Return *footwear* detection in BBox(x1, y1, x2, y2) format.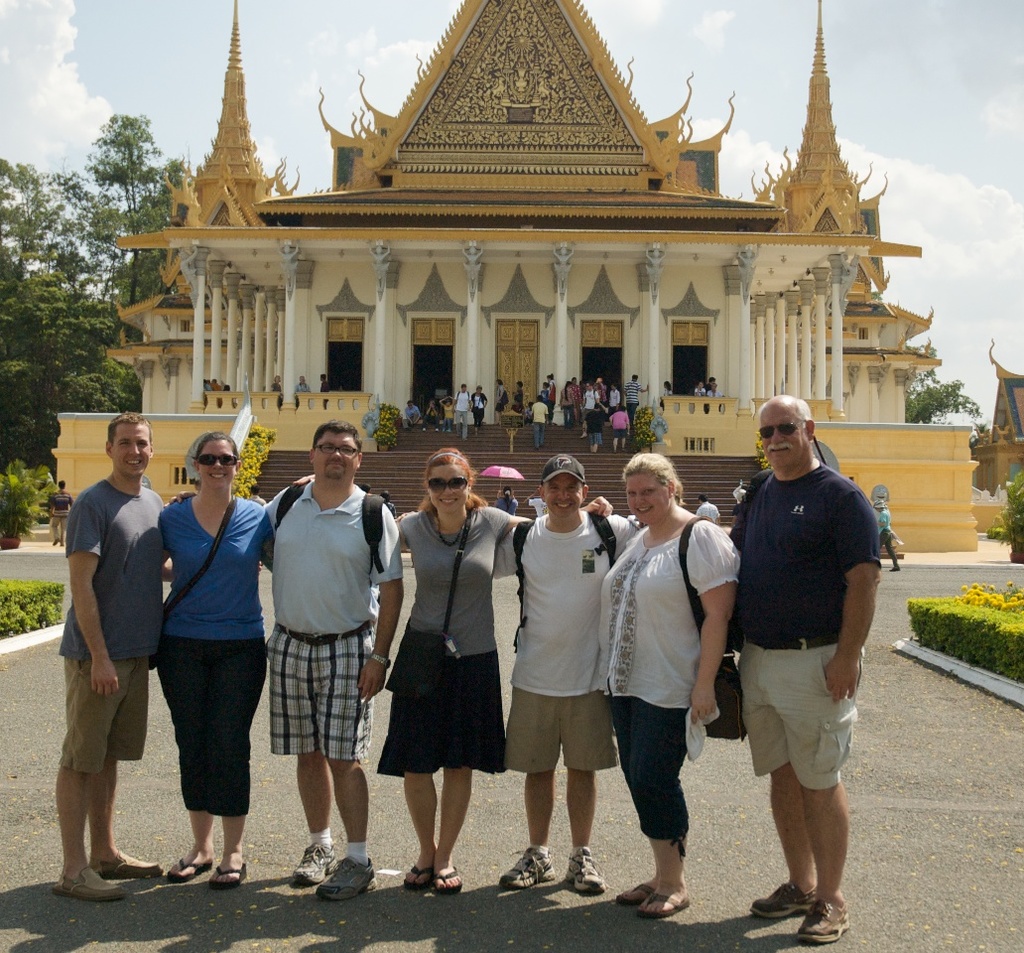
BBox(311, 851, 373, 903).
